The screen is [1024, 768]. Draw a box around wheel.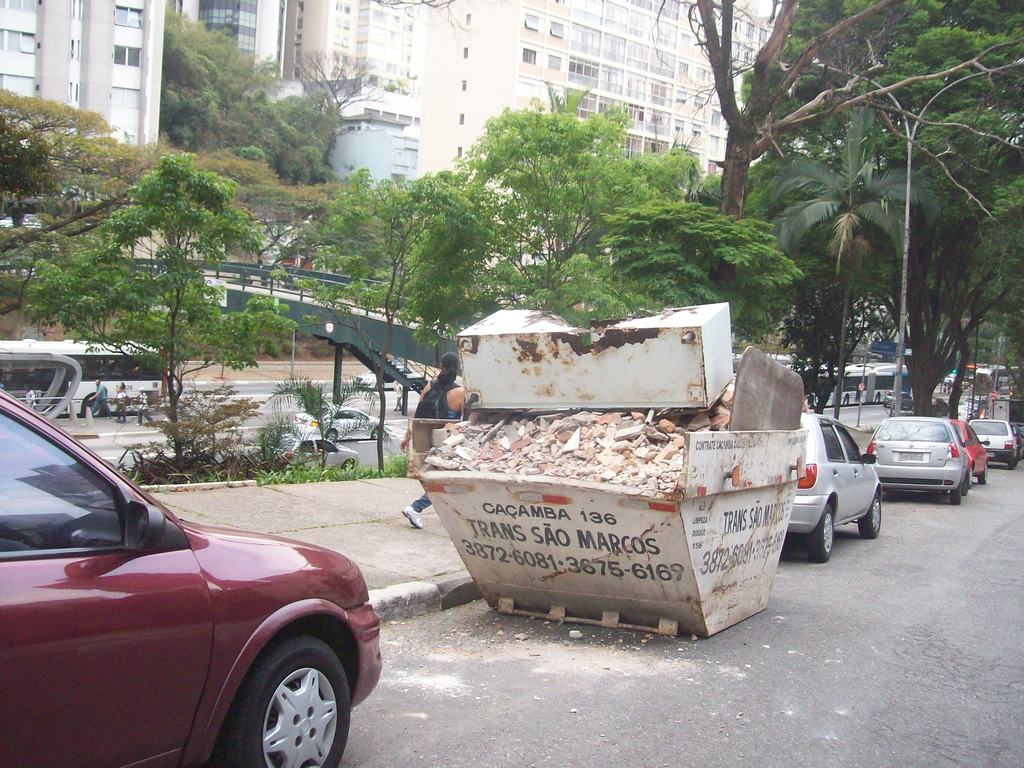
region(858, 491, 883, 536).
